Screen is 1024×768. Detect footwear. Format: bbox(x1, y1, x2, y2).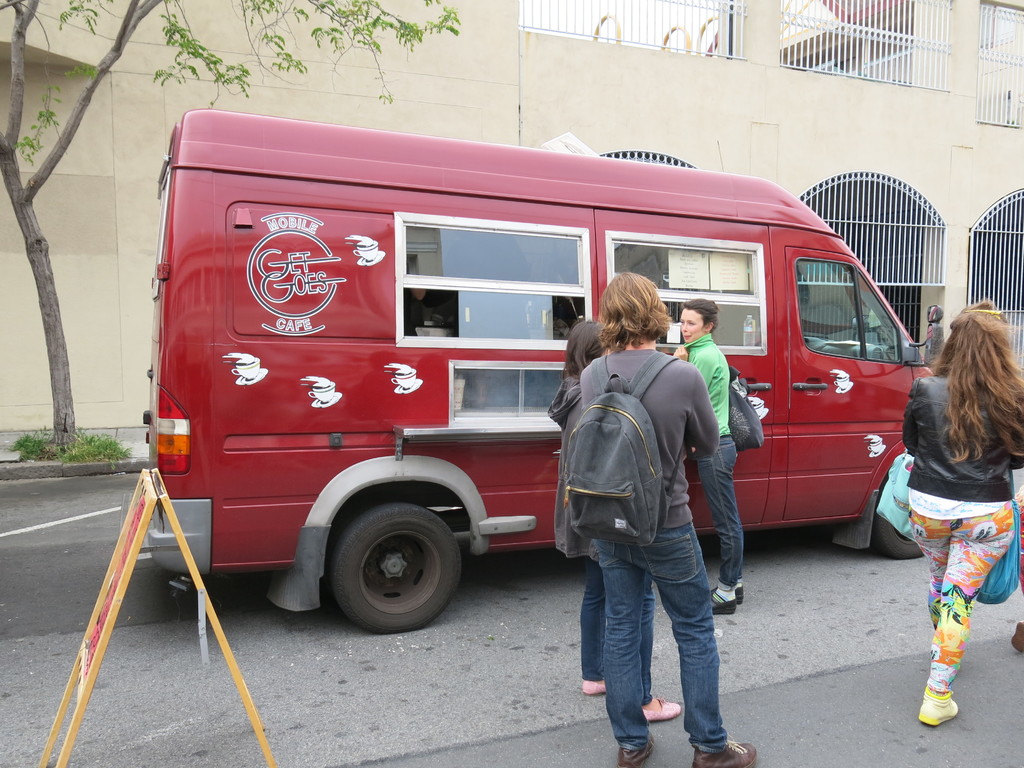
bbox(711, 589, 735, 613).
